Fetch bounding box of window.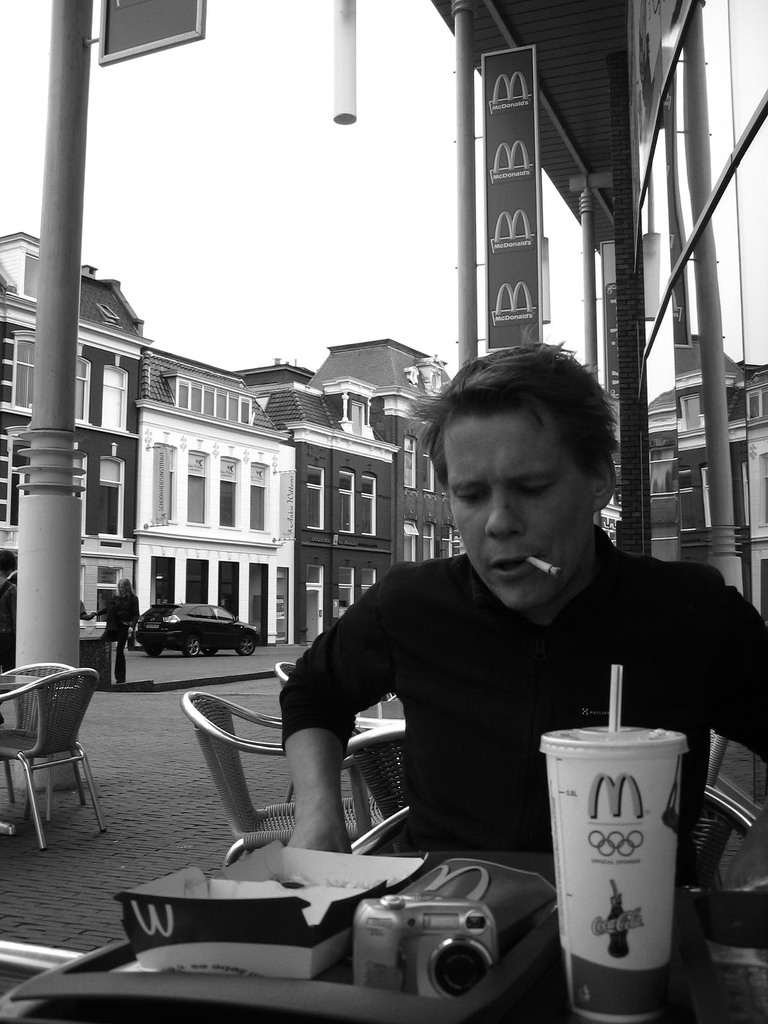
Bbox: box=[337, 467, 358, 538].
